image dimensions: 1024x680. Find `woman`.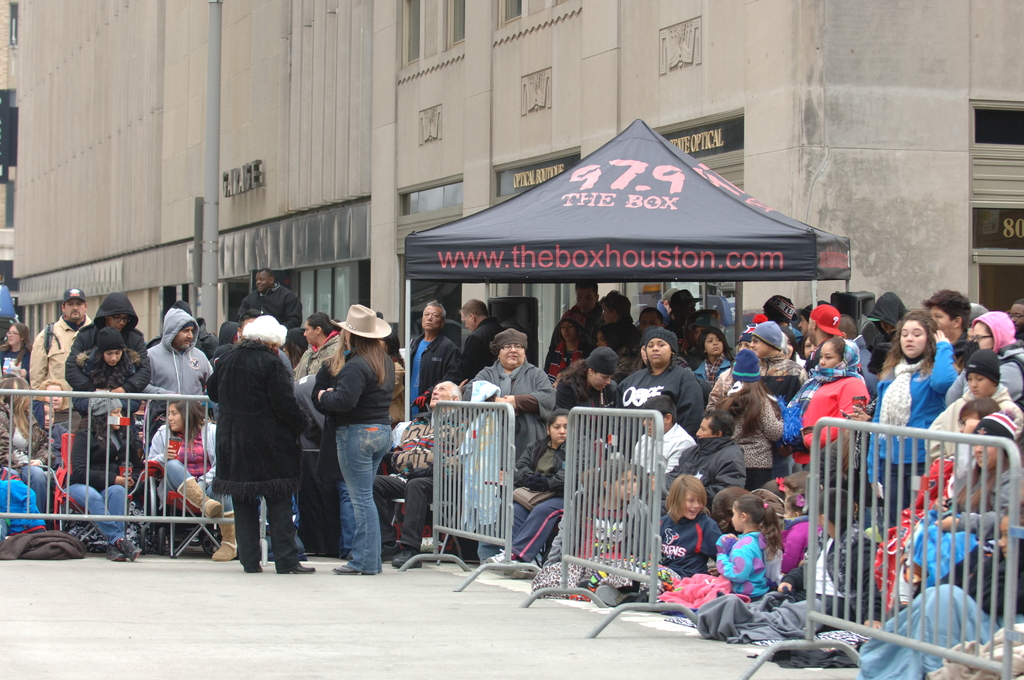
Rect(876, 303, 961, 529).
